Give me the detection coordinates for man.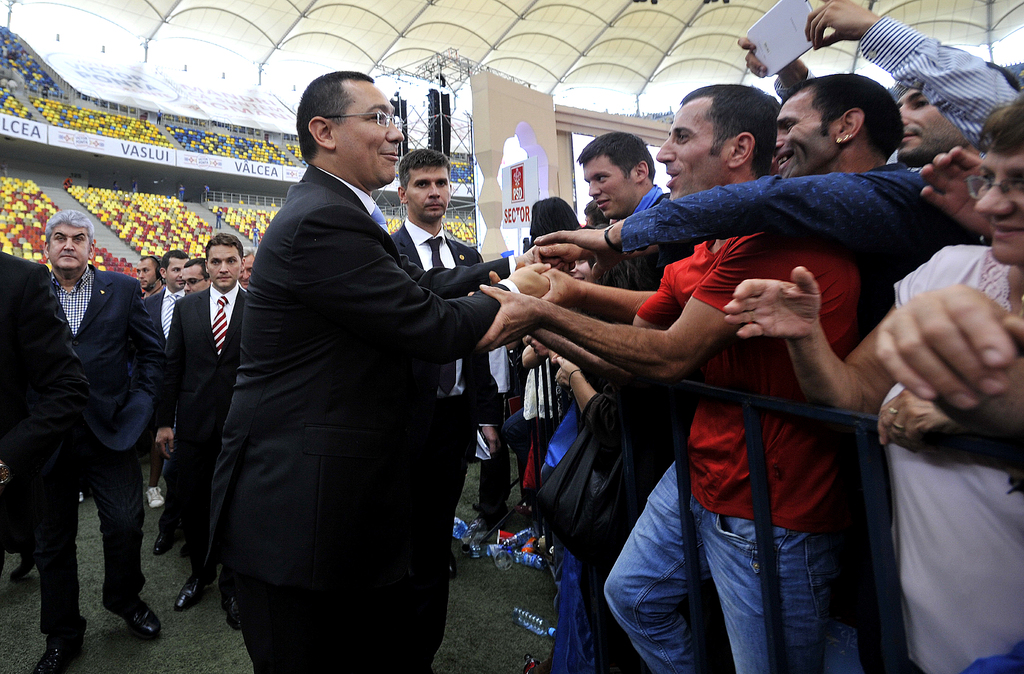
[172, 232, 264, 629].
